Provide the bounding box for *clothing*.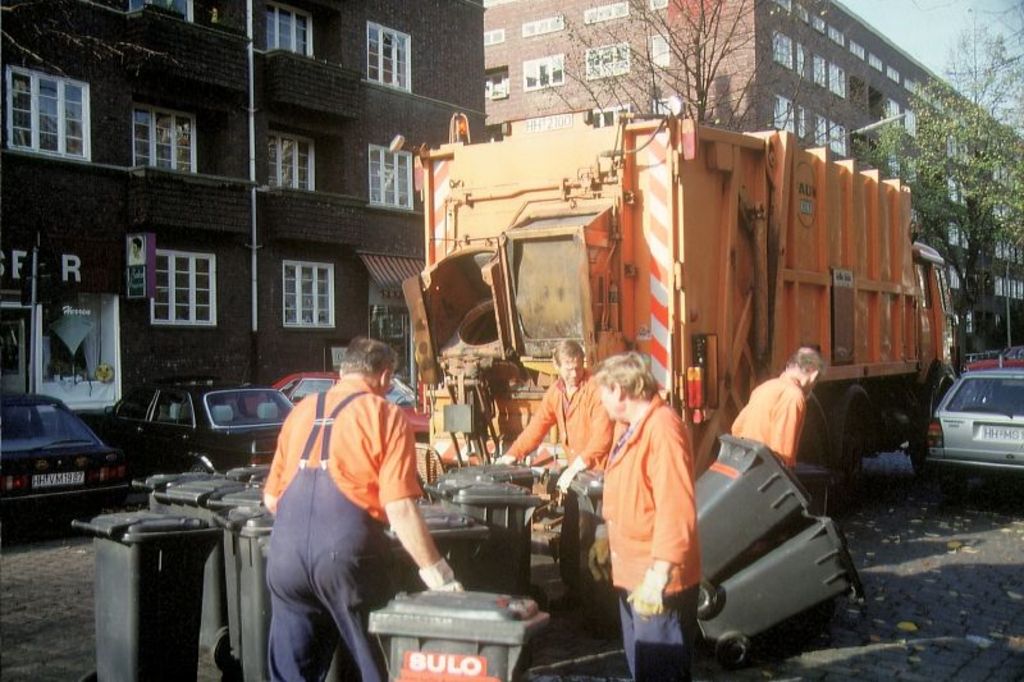
[269, 377, 424, 681].
